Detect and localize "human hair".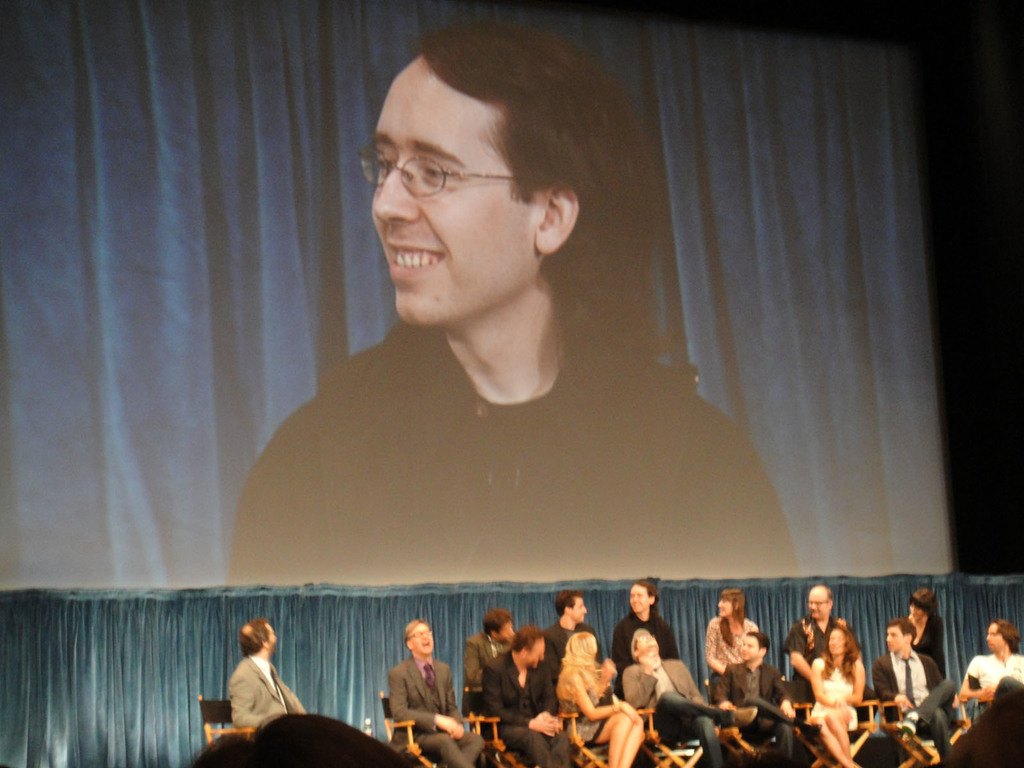
Localized at region(912, 586, 939, 631).
